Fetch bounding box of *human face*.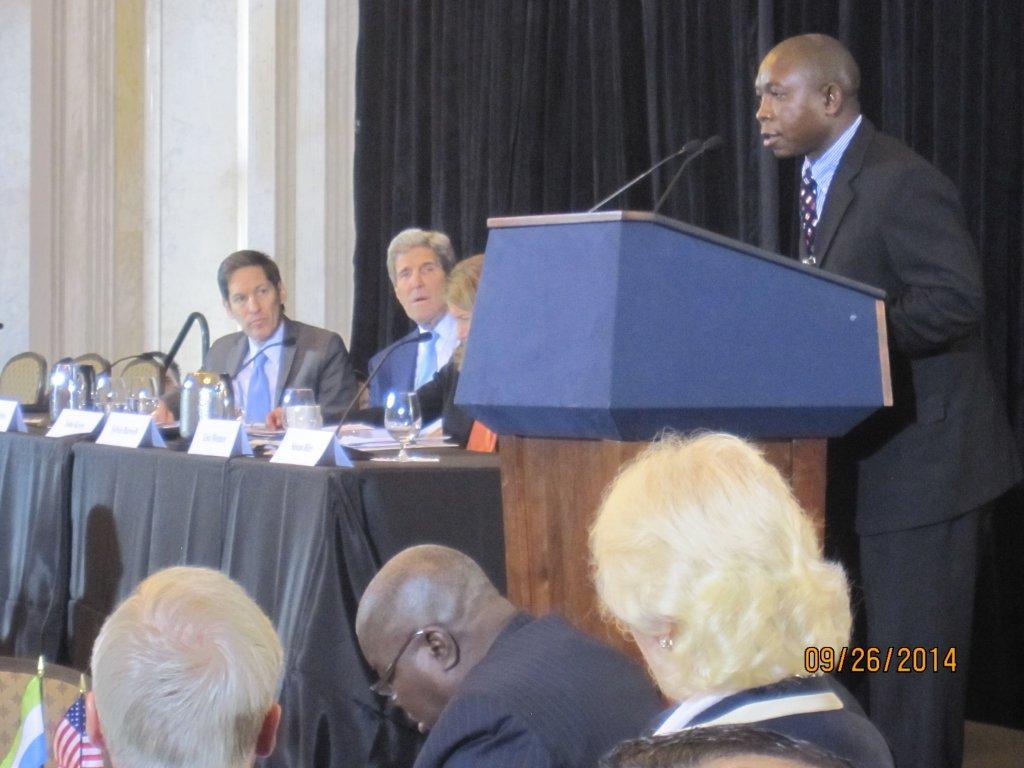
Bbox: 227/268/278/339.
